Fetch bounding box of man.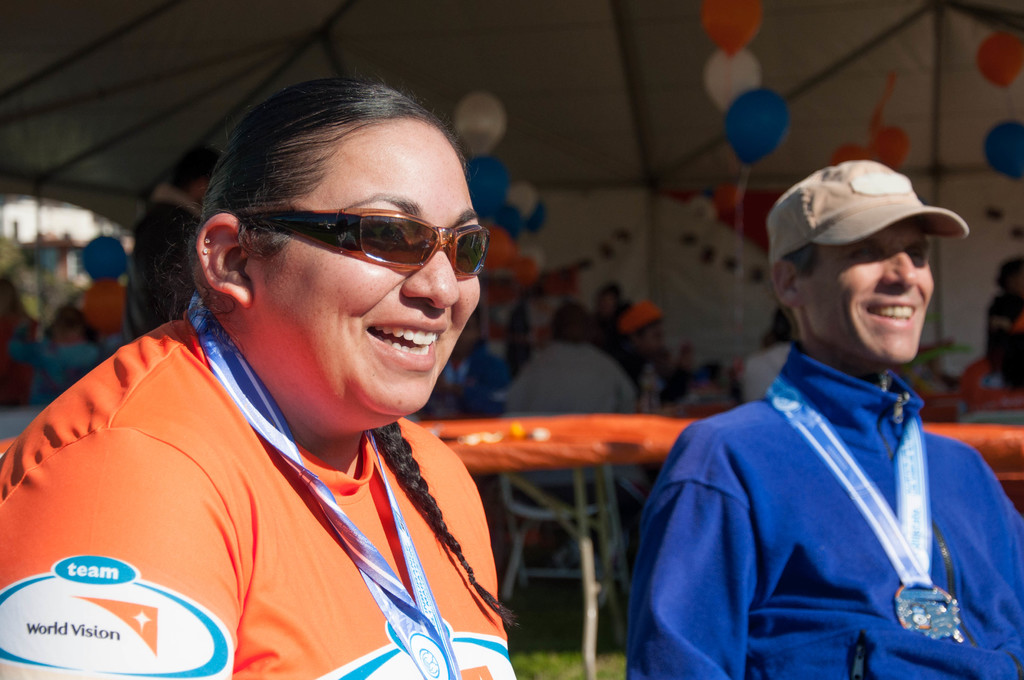
Bbox: <bbox>618, 108, 1001, 679</bbox>.
